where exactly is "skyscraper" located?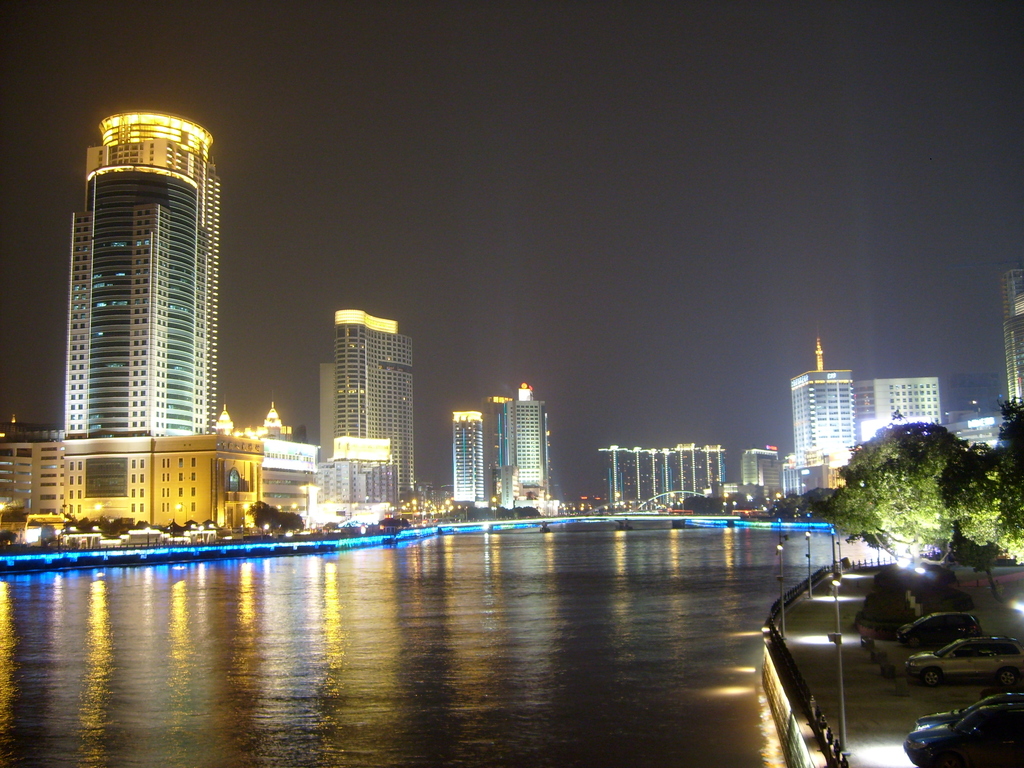
Its bounding box is [left=296, top=312, right=440, bottom=515].
